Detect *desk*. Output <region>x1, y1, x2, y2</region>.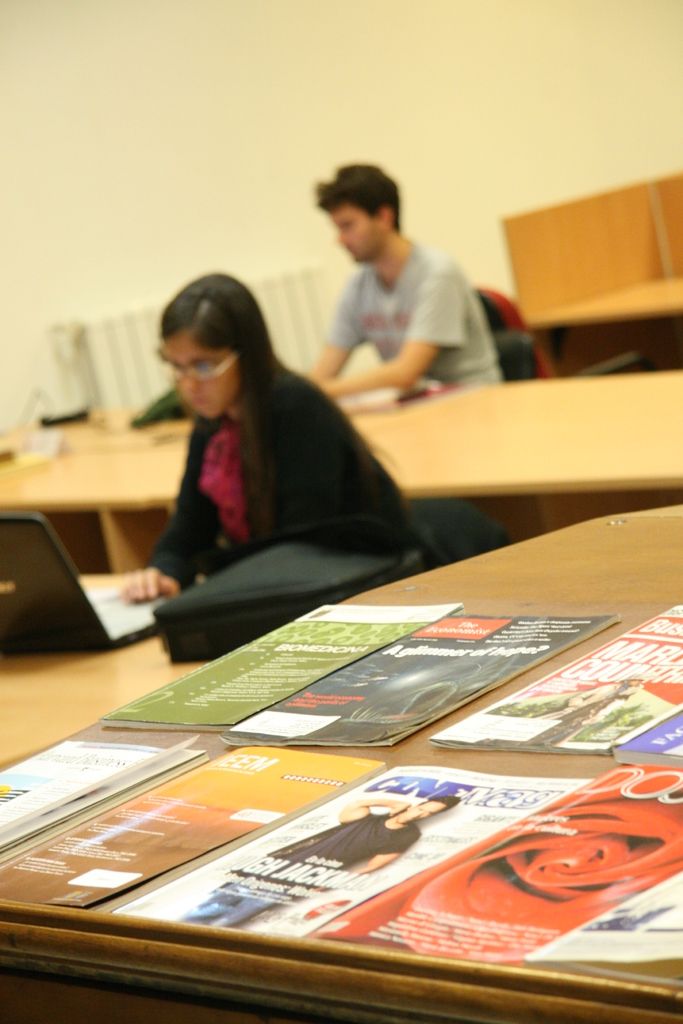
<region>0, 533, 626, 1013</region>.
